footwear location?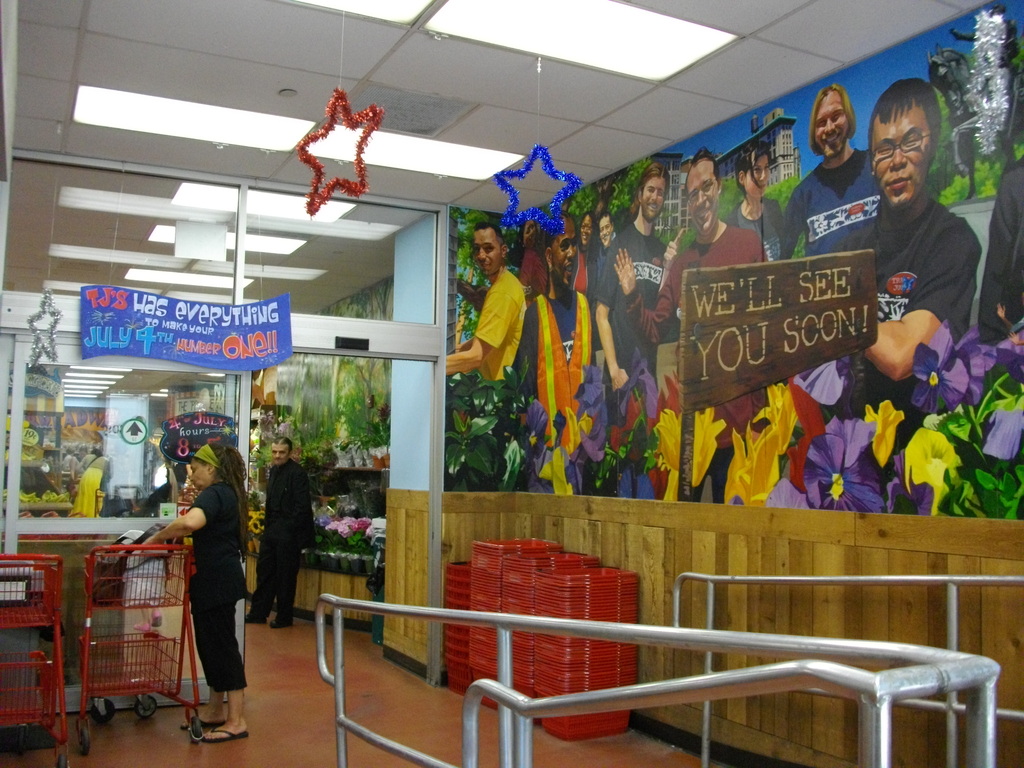
detection(248, 610, 268, 623)
